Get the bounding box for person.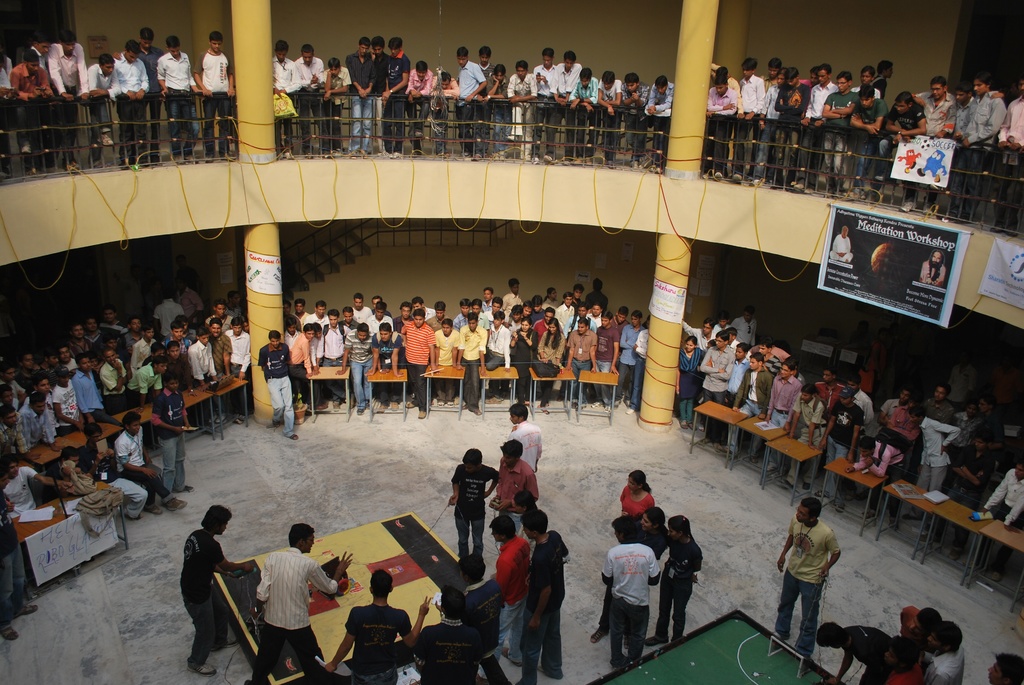
pyautogui.locateOnScreen(845, 374, 871, 437).
